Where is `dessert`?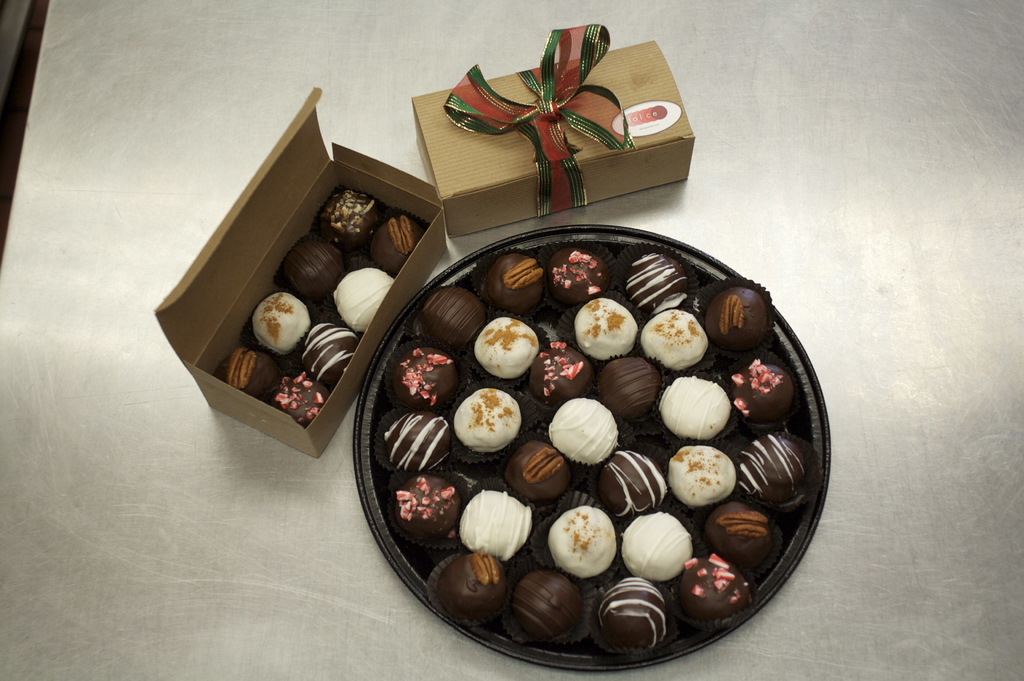
662 373 730 430.
